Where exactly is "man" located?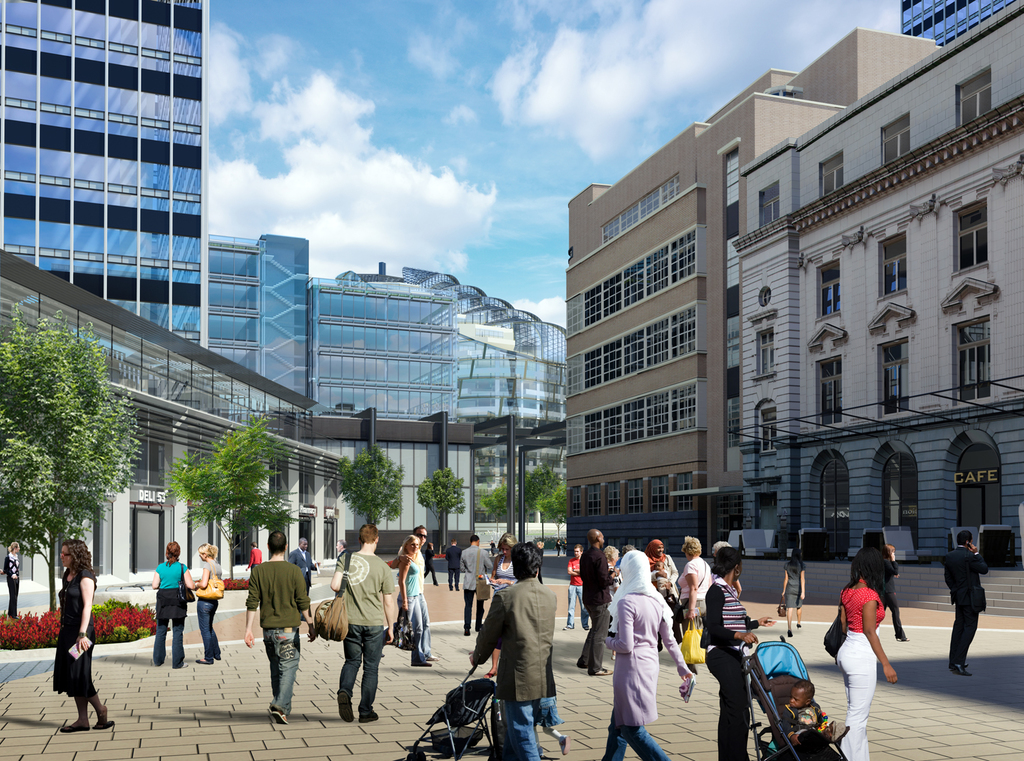
Its bounding box is l=461, t=532, r=498, b=637.
